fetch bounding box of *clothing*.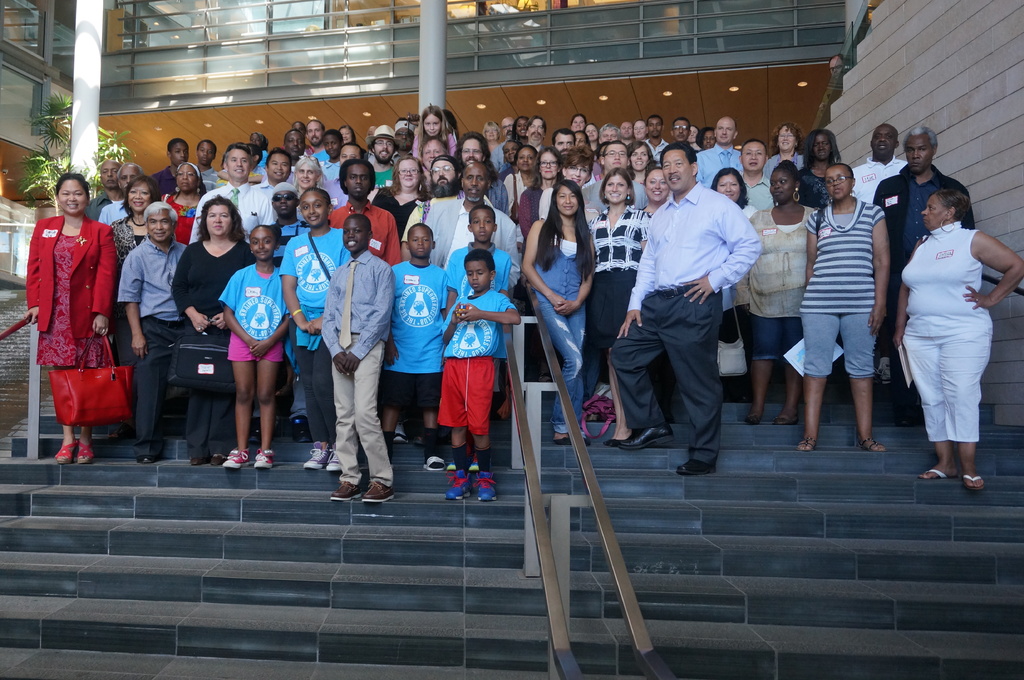
Bbox: (left=232, top=333, right=280, bottom=363).
